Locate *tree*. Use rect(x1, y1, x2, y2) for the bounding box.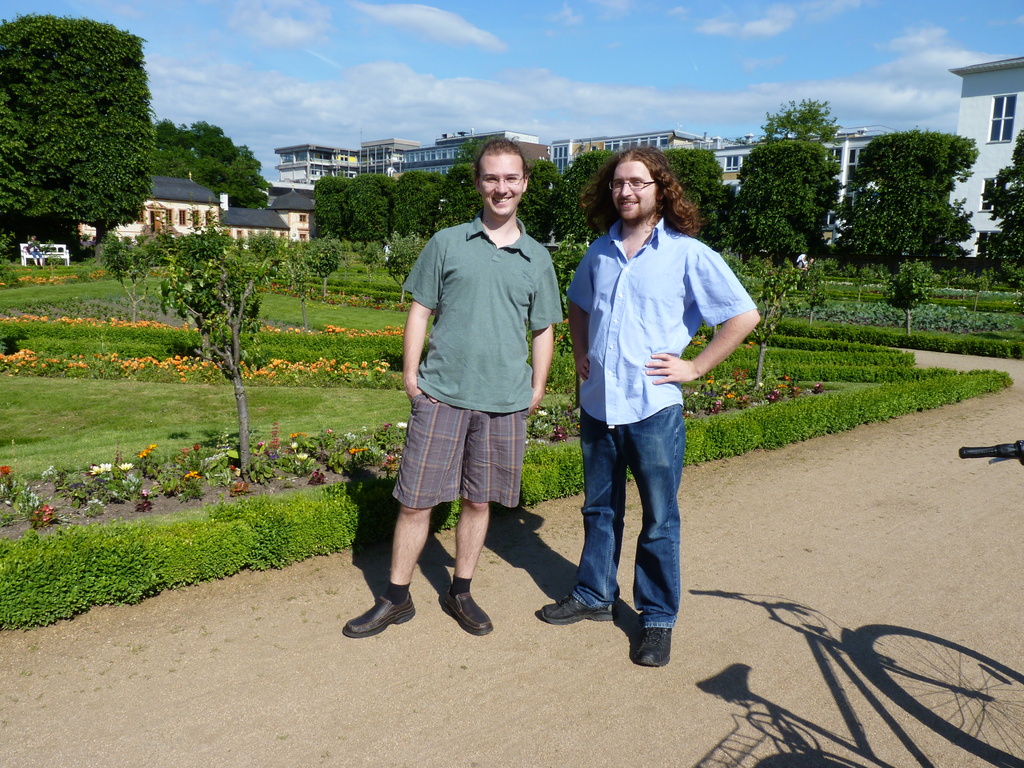
rect(0, 33, 152, 263).
